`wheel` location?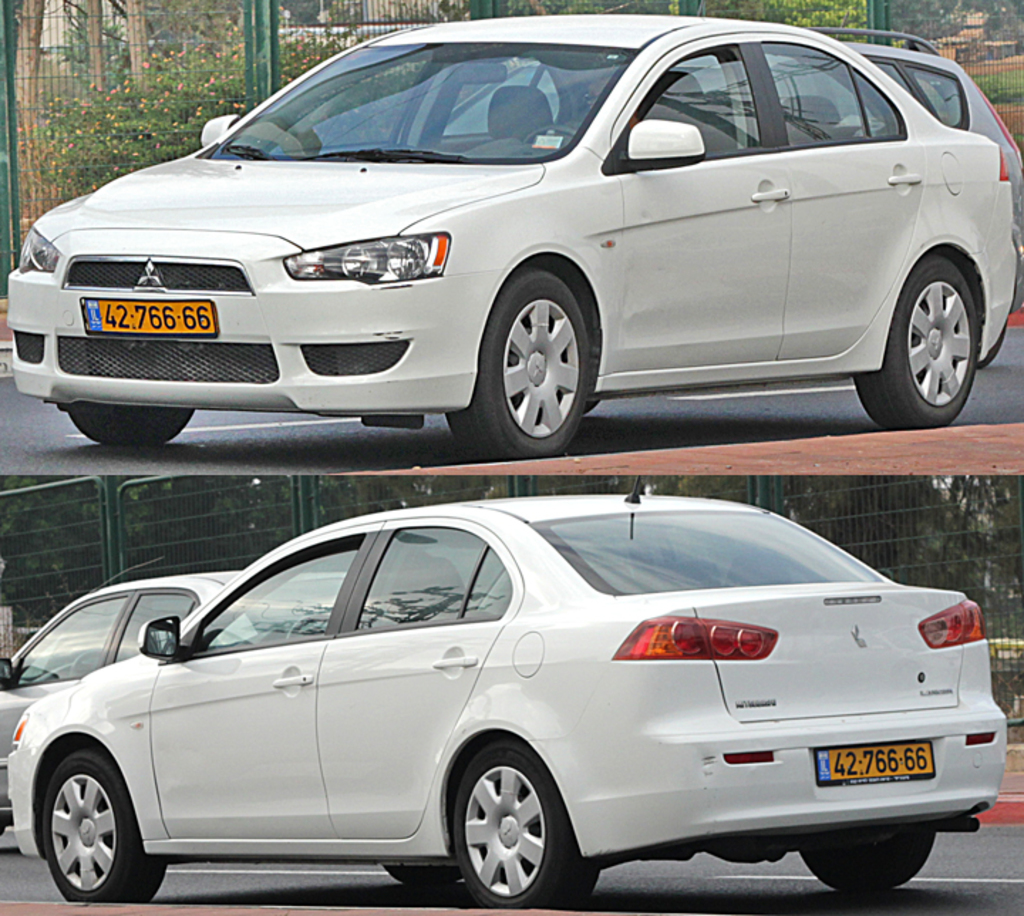
[384, 862, 457, 883]
